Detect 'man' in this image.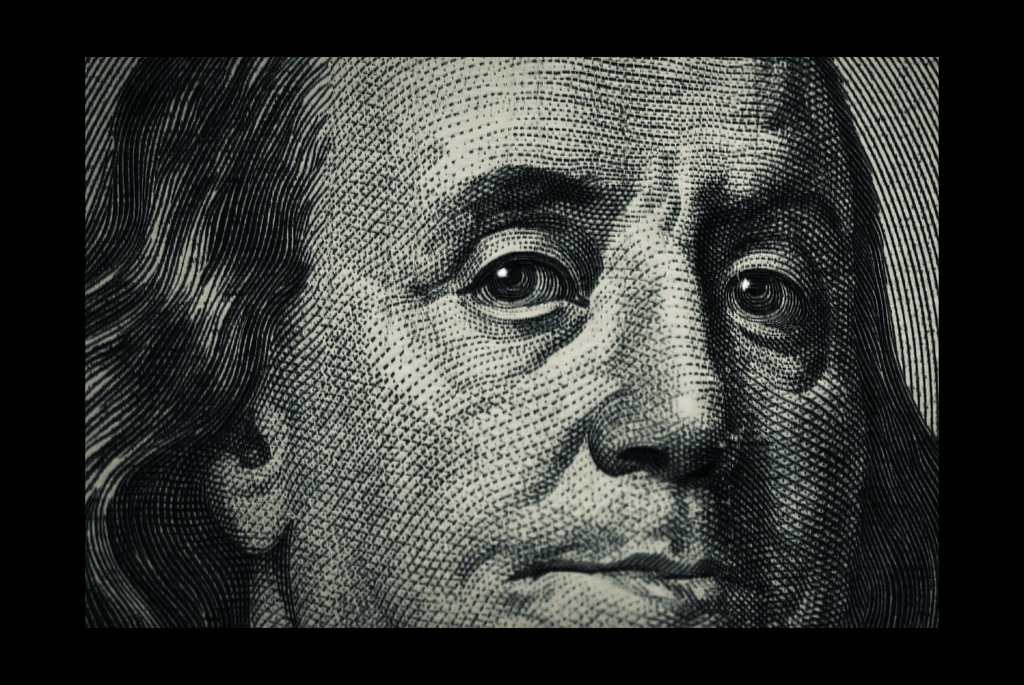
Detection: bbox=[83, 51, 936, 631].
